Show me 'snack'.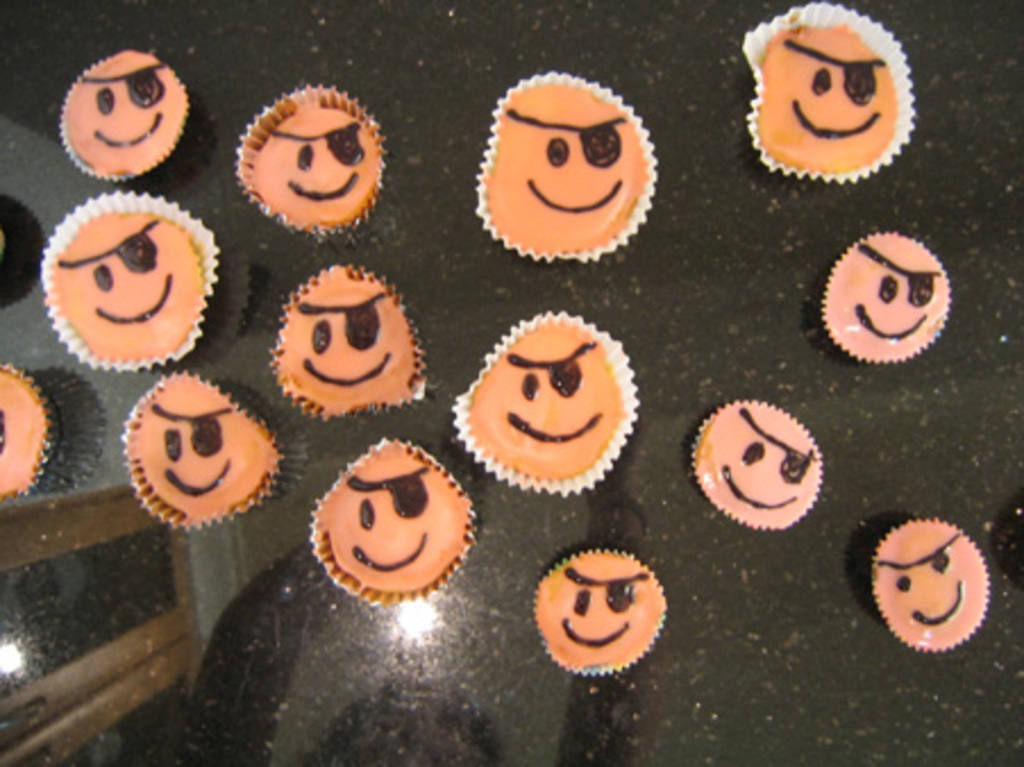
'snack' is here: l=0, t=370, r=48, b=504.
